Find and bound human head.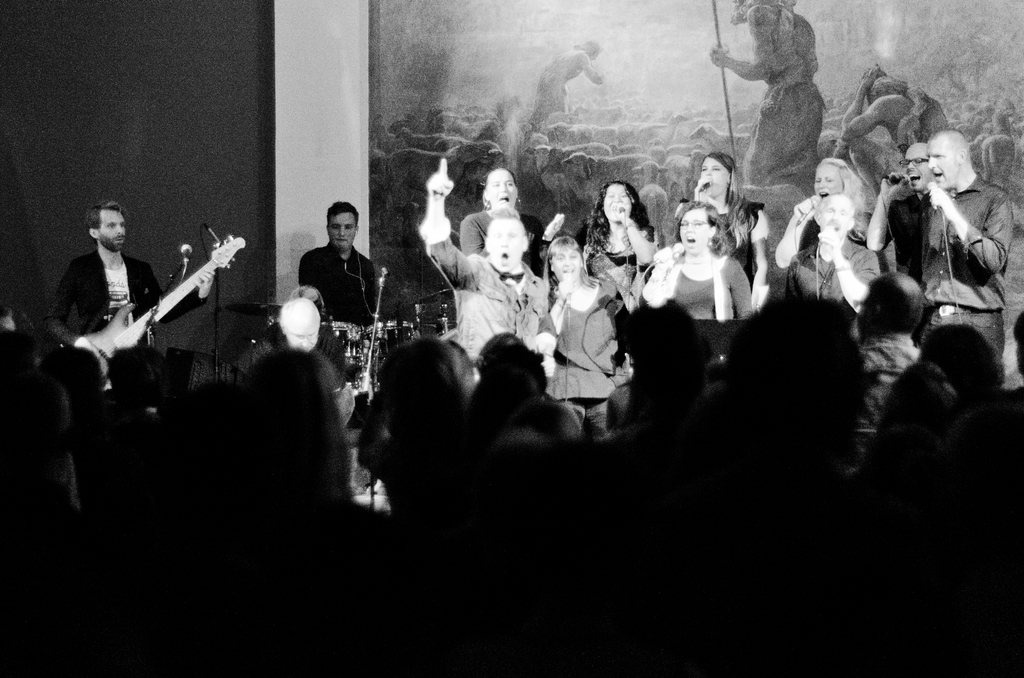
Bound: detection(1009, 310, 1023, 382).
